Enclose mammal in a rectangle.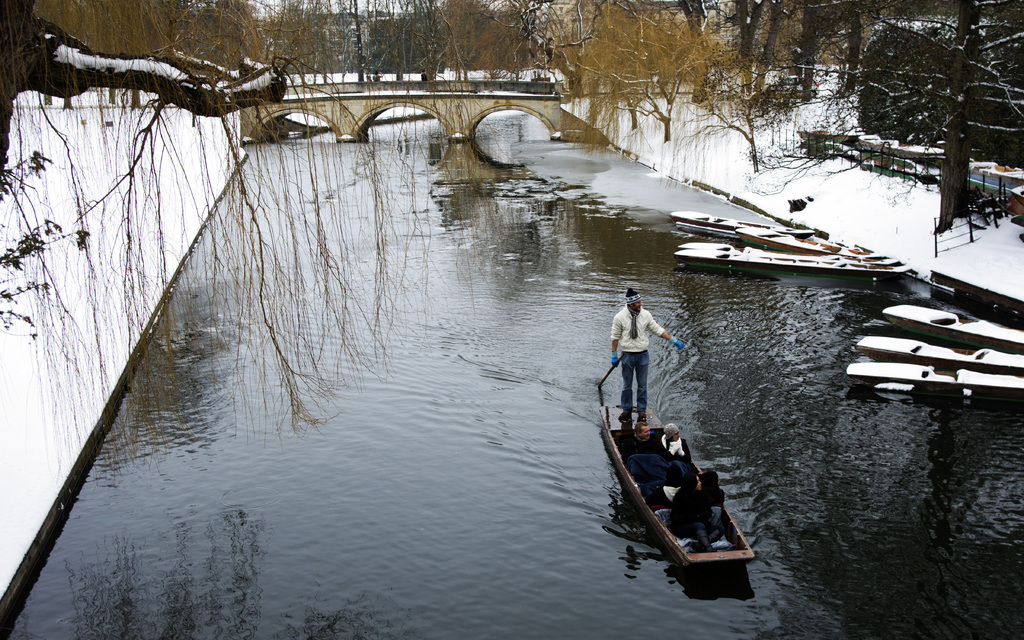
box(627, 425, 672, 485).
